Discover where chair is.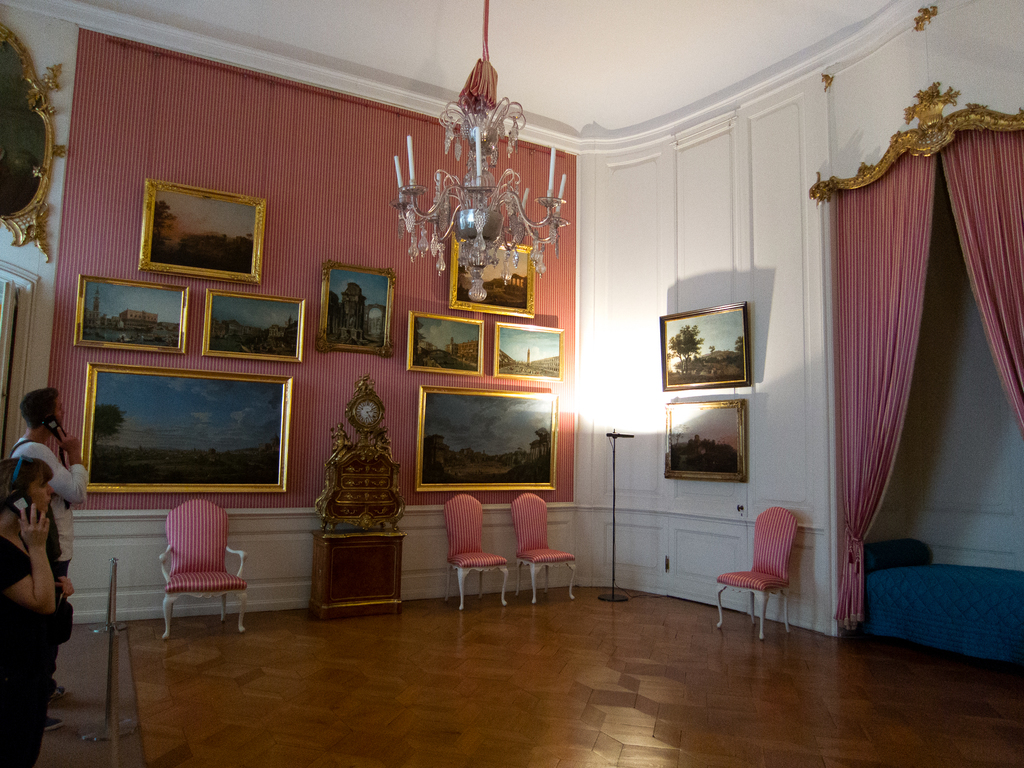
Discovered at bbox=(510, 492, 576, 607).
